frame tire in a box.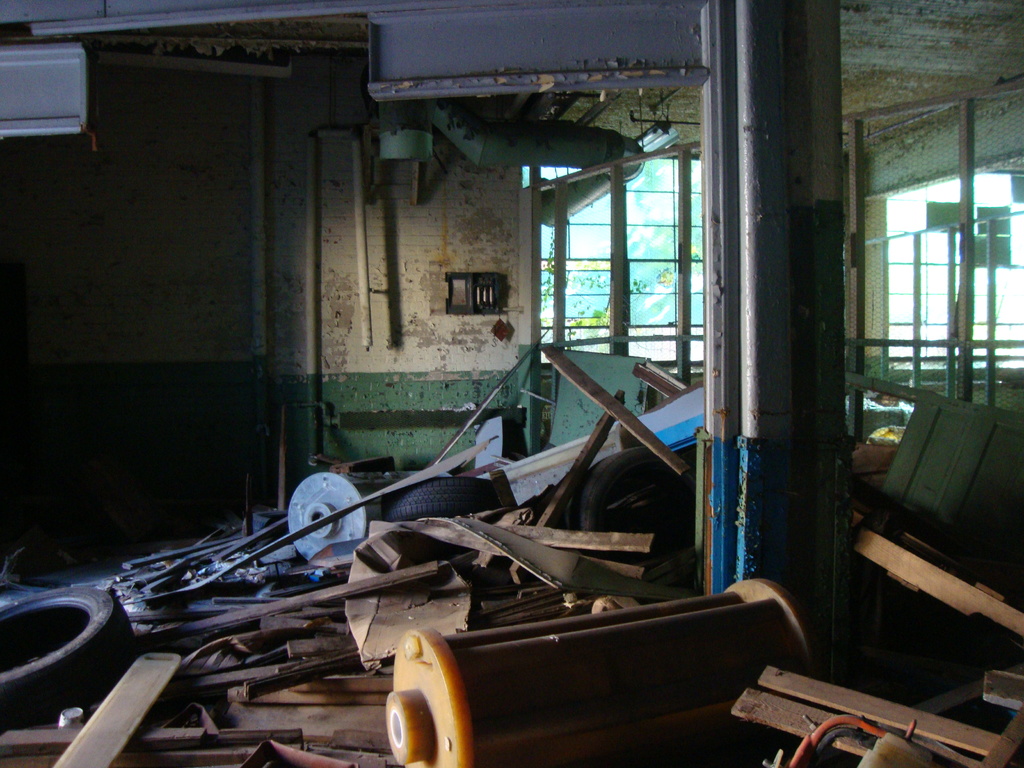
[x1=380, y1=474, x2=504, y2=518].
